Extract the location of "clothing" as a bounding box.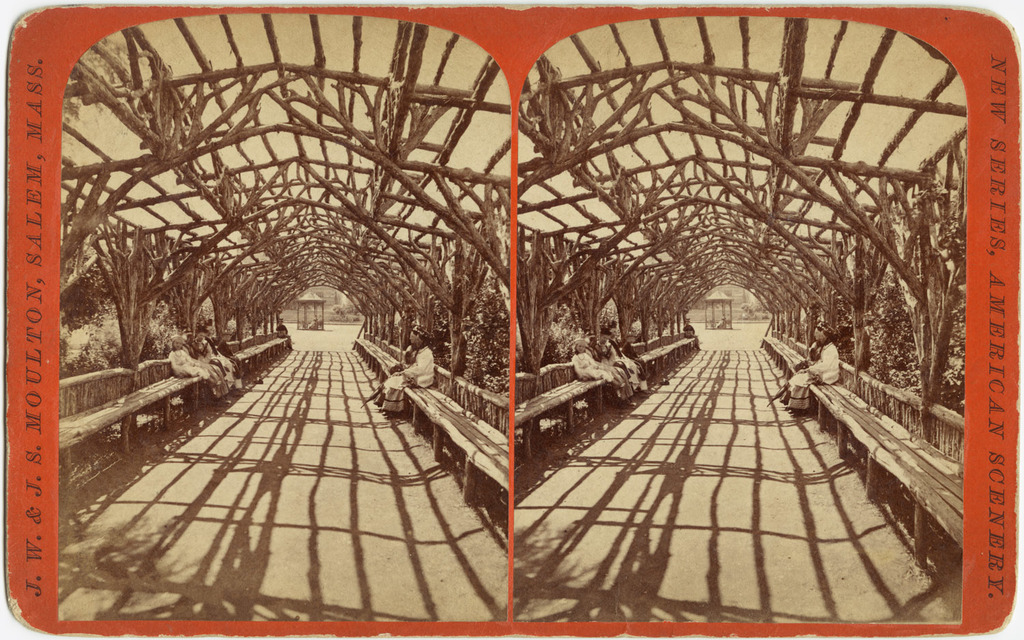
<bbox>275, 324, 291, 346</bbox>.
